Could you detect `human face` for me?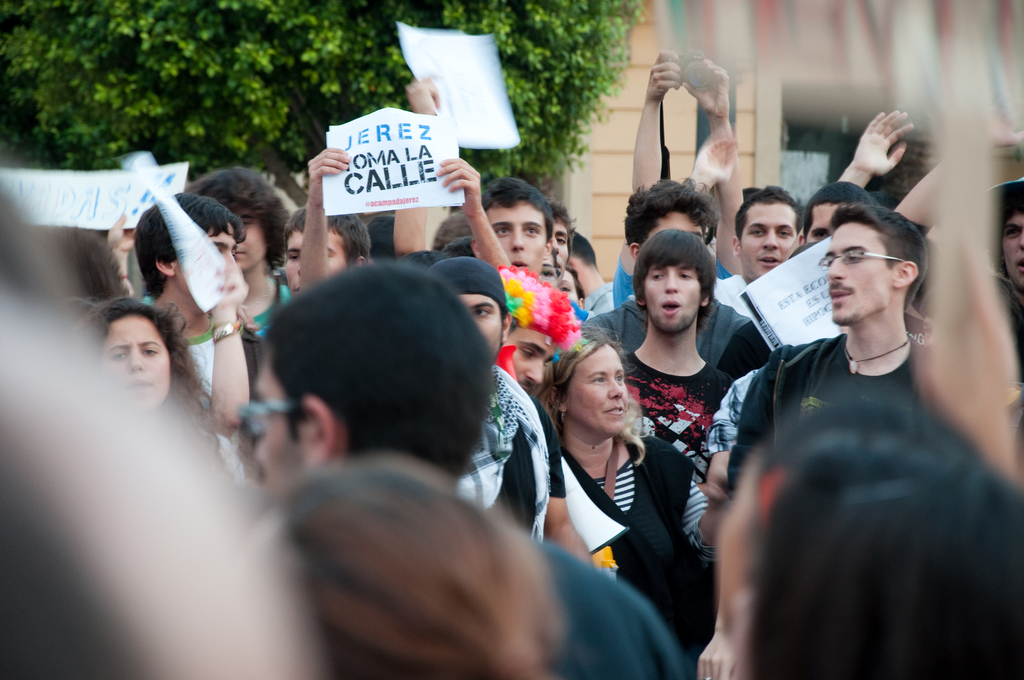
Detection result: region(800, 199, 849, 252).
